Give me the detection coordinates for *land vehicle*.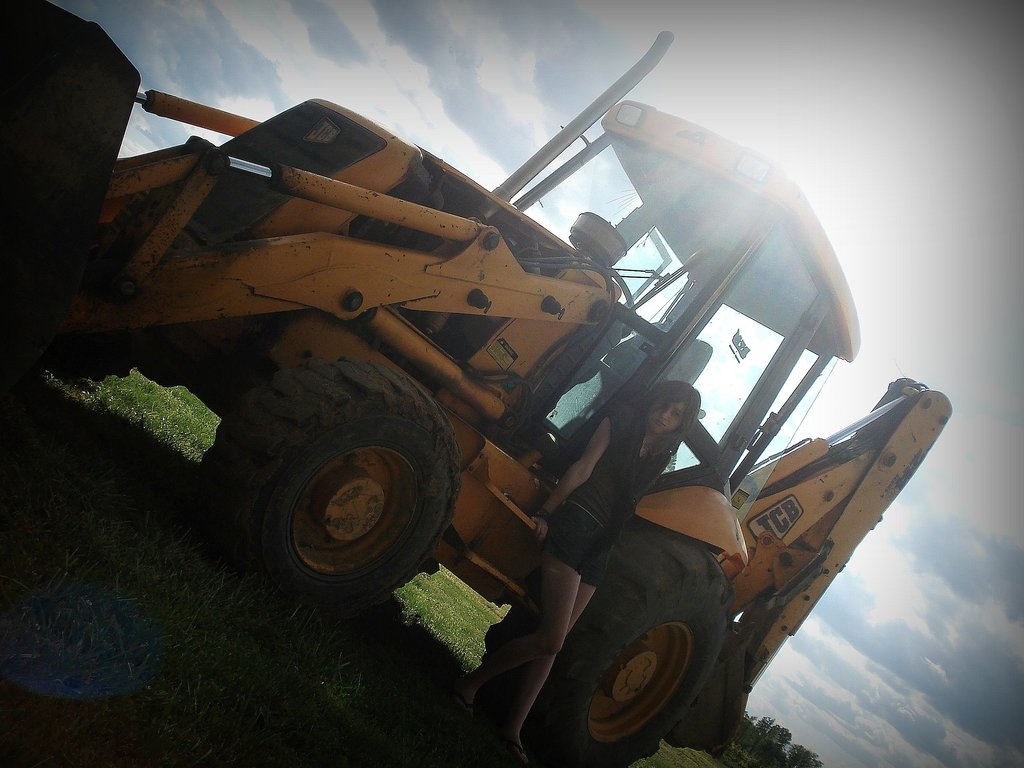
<bbox>29, 63, 941, 710</bbox>.
